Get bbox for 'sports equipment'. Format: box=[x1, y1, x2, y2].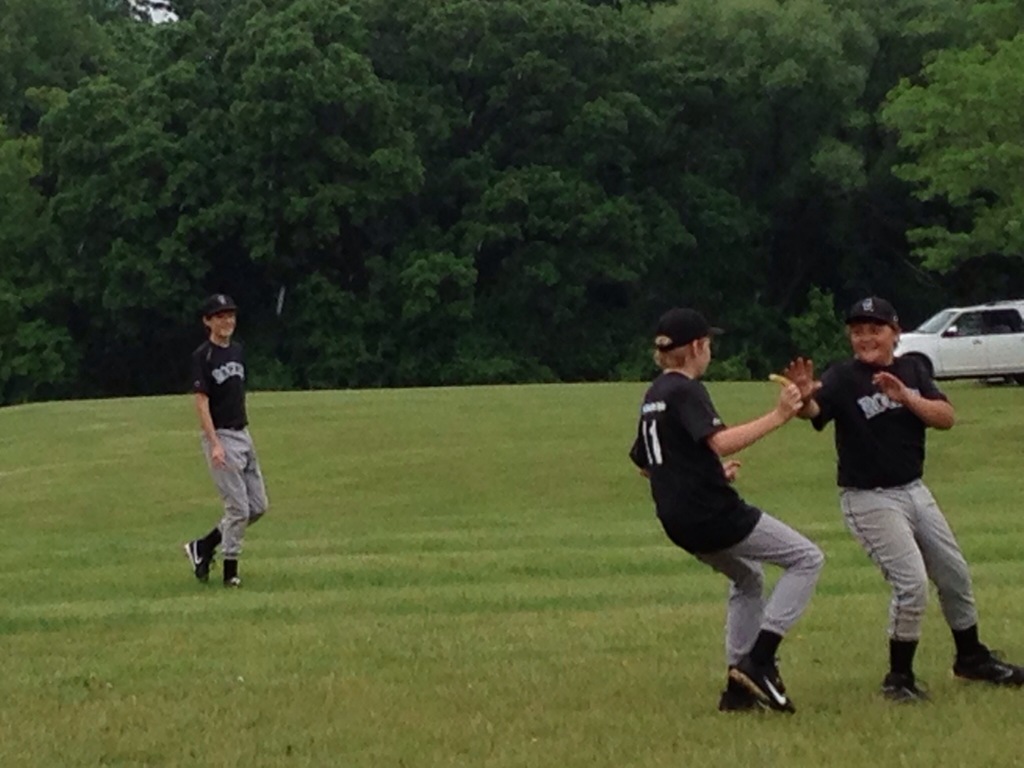
box=[877, 671, 934, 701].
